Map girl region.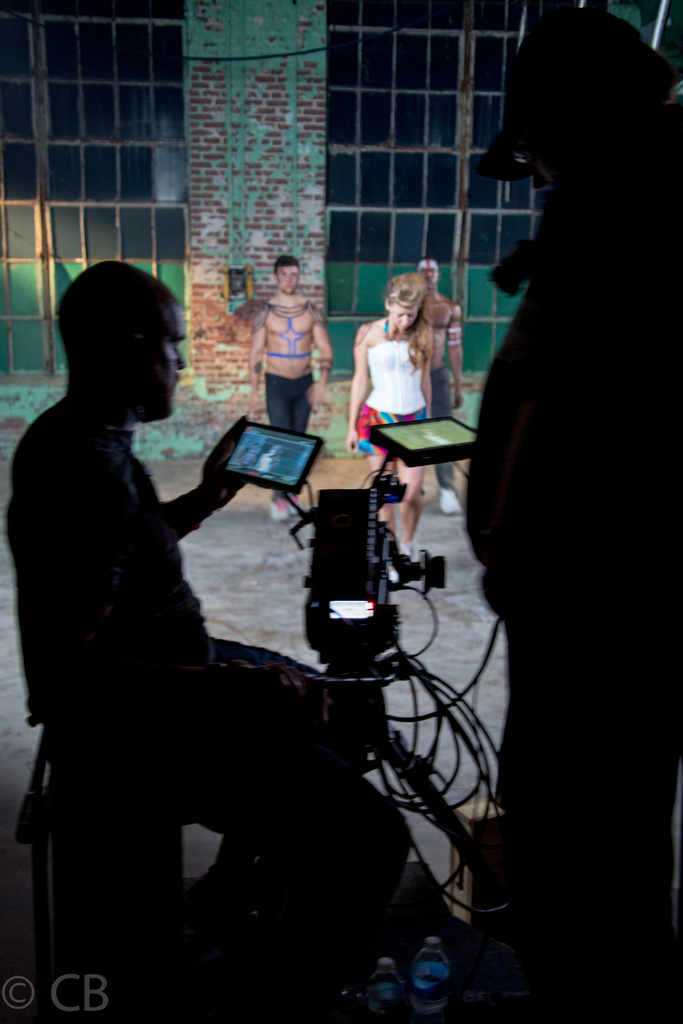
Mapped to locate(344, 273, 439, 585).
